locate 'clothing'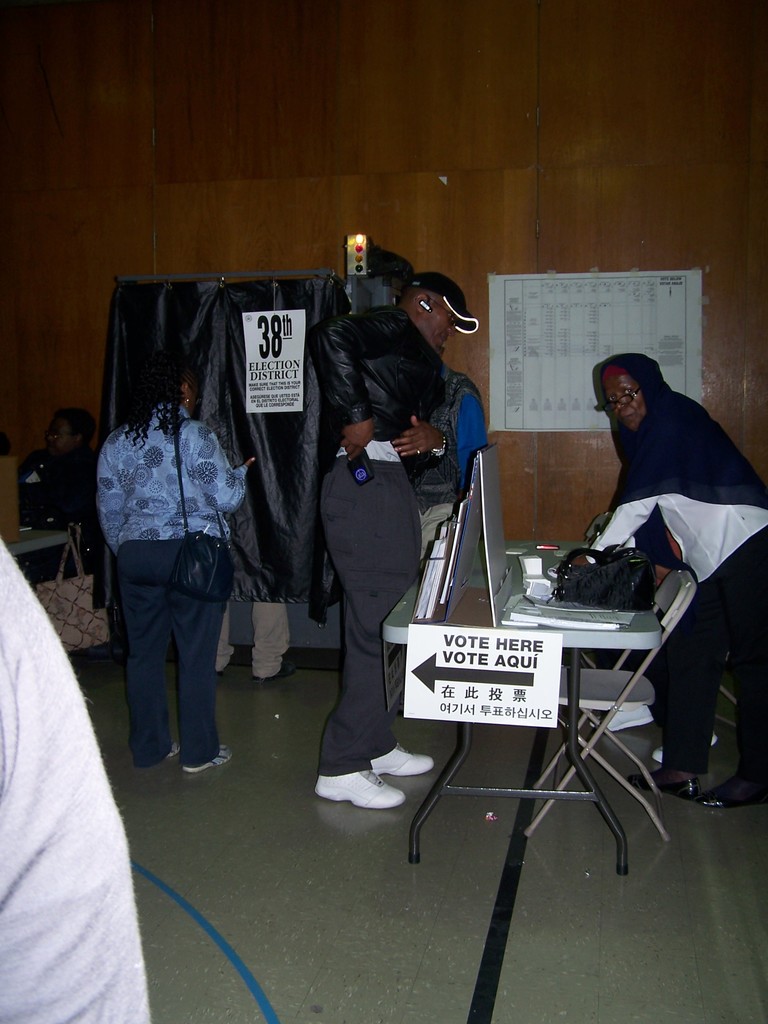
(307, 303, 467, 777)
